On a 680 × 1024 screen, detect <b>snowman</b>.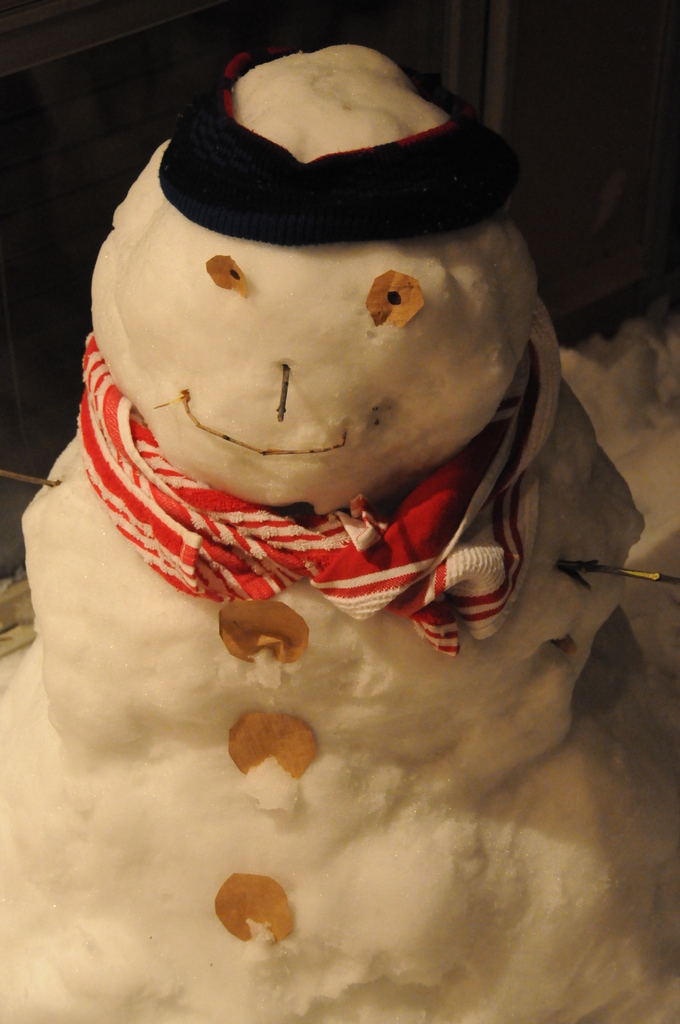
l=0, t=26, r=679, b=1023.
